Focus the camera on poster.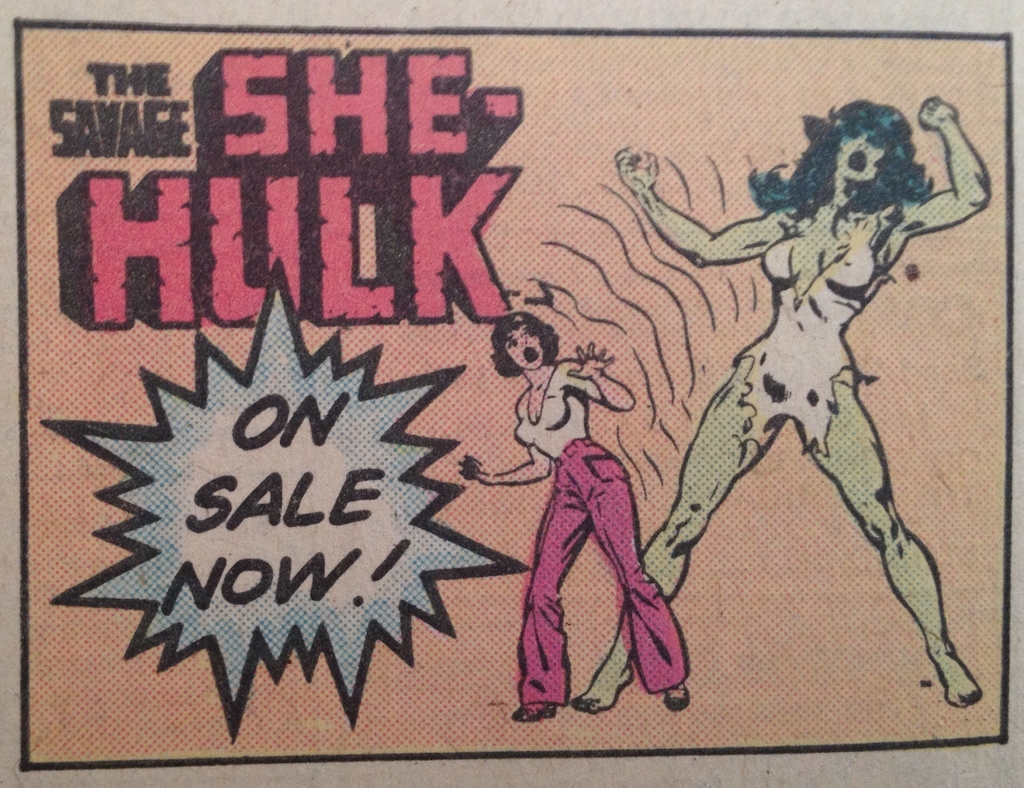
Focus region: {"x1": 0, "y1": 0, "x2": 1014, "y2": 787}.
